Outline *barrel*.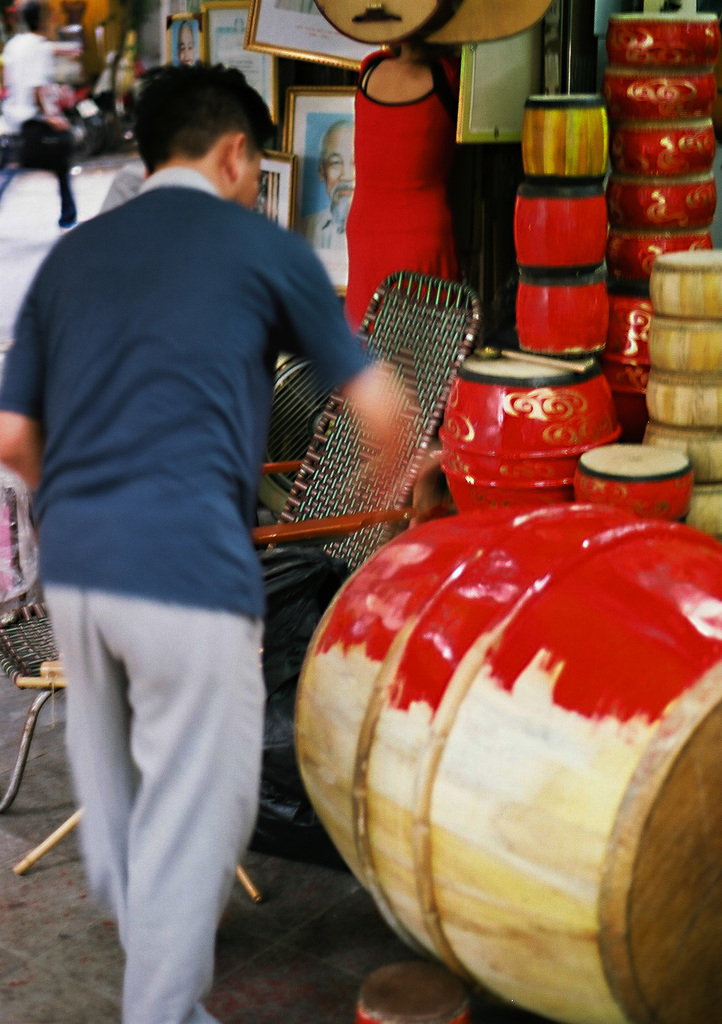
Outline: select_region(434, 349, 629, 514).
